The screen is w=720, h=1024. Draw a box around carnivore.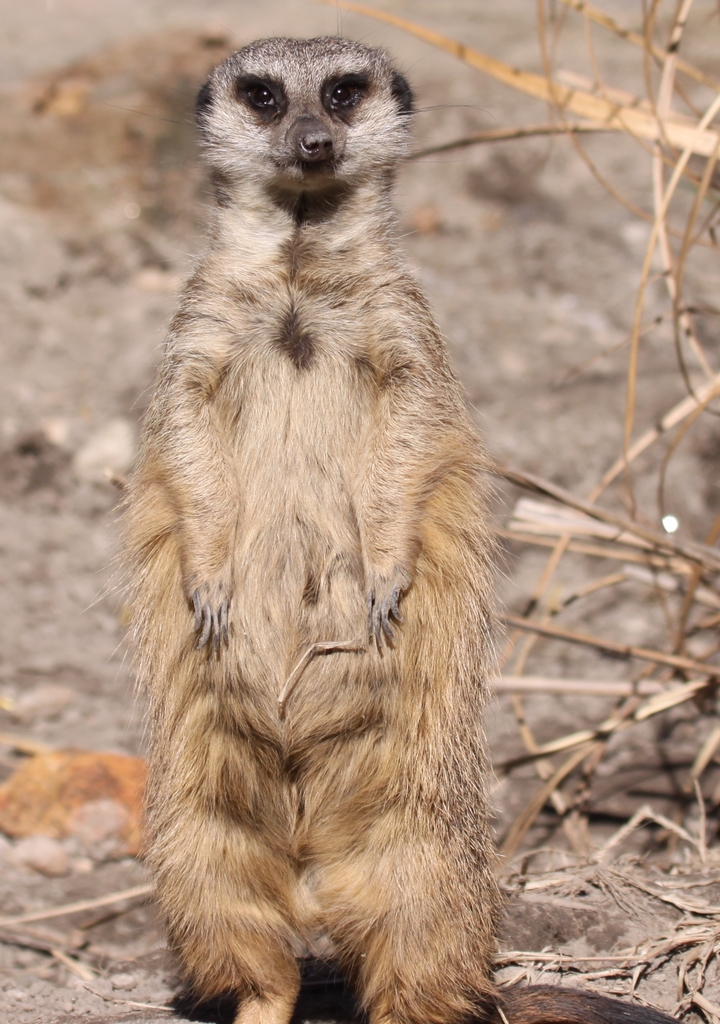
pyautogui.locateOnScreen(85, 33, 526, 1023).
